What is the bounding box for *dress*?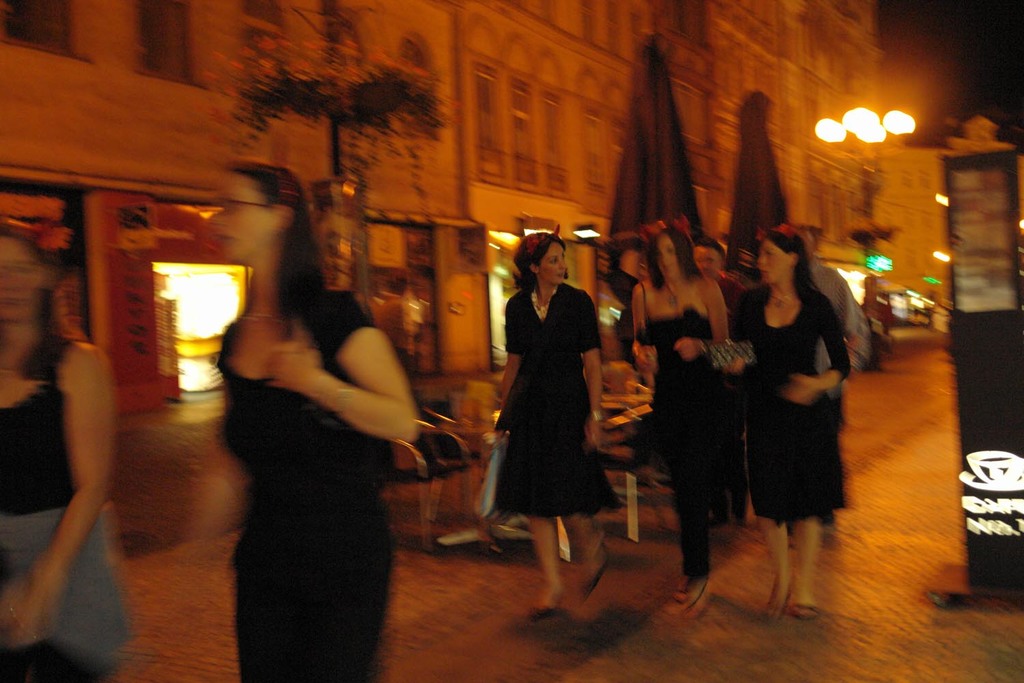
[x1=728, y1=288, x2=847, y2=528].
